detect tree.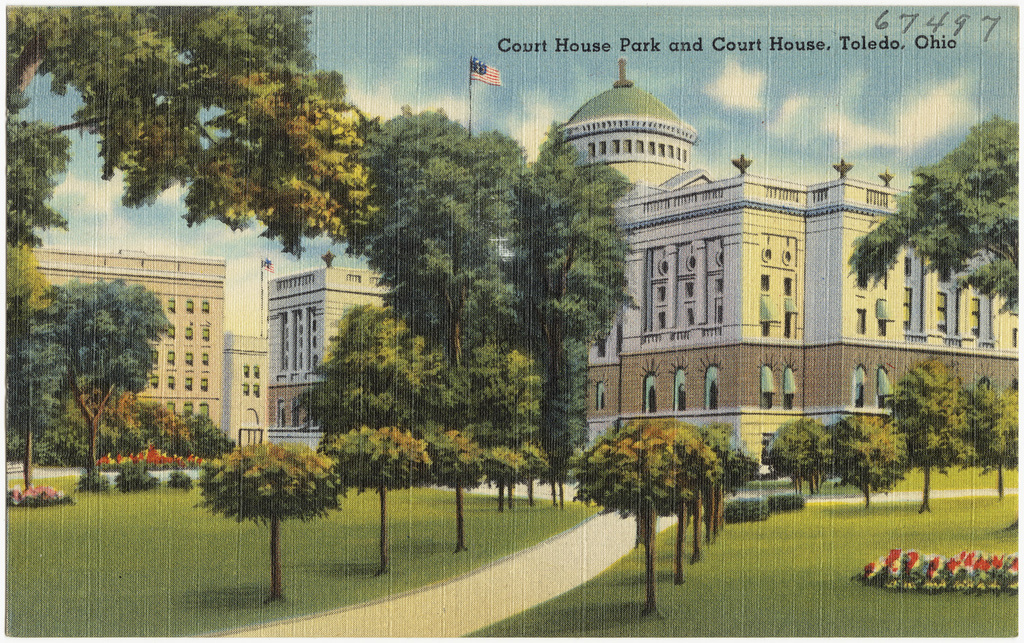
Detected at x1=193, y1=442, x2=342, y2=622.
